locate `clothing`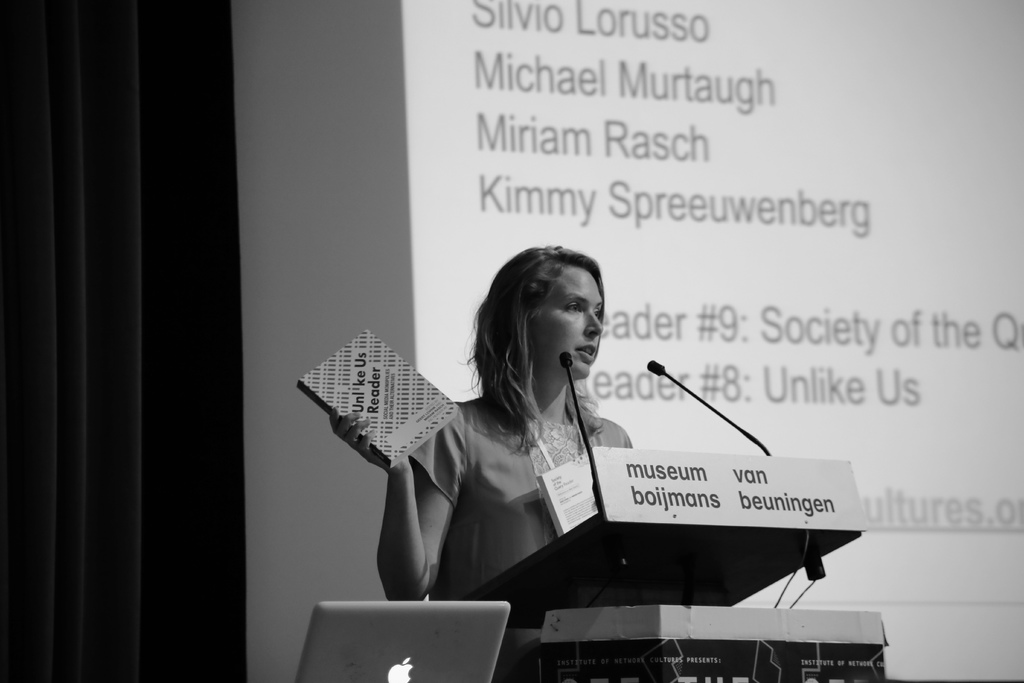
left=408, top=395, right=641, bottom=590
